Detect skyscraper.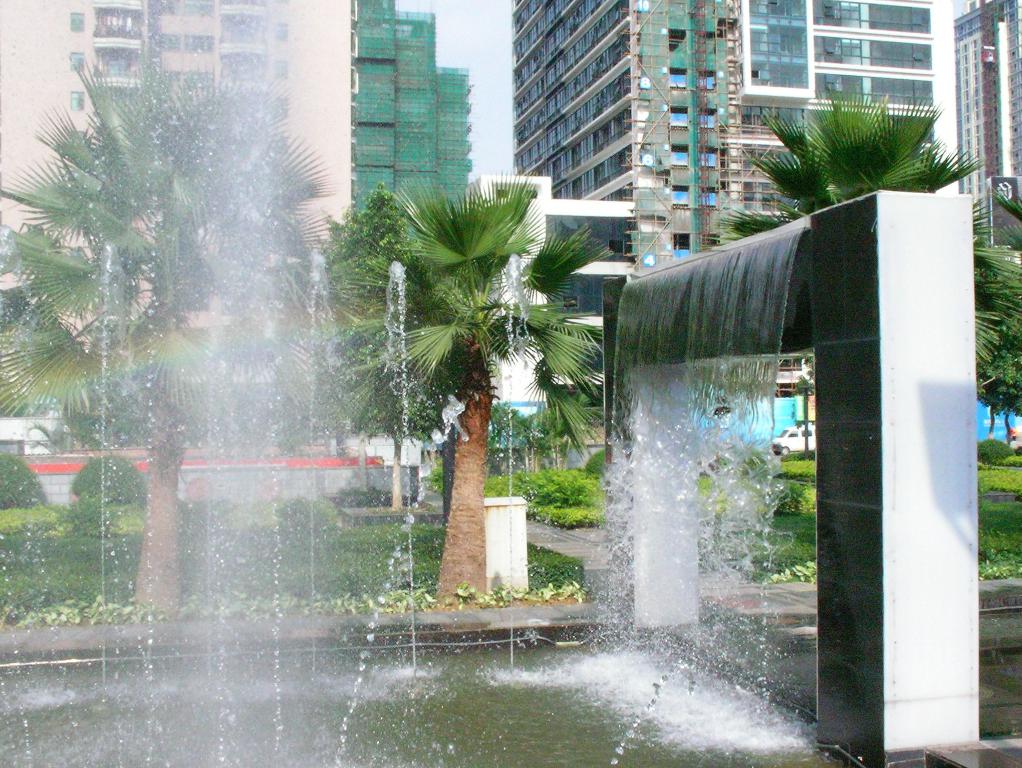
Detected at x1=0 y1=0 x2=359 y2=448.
